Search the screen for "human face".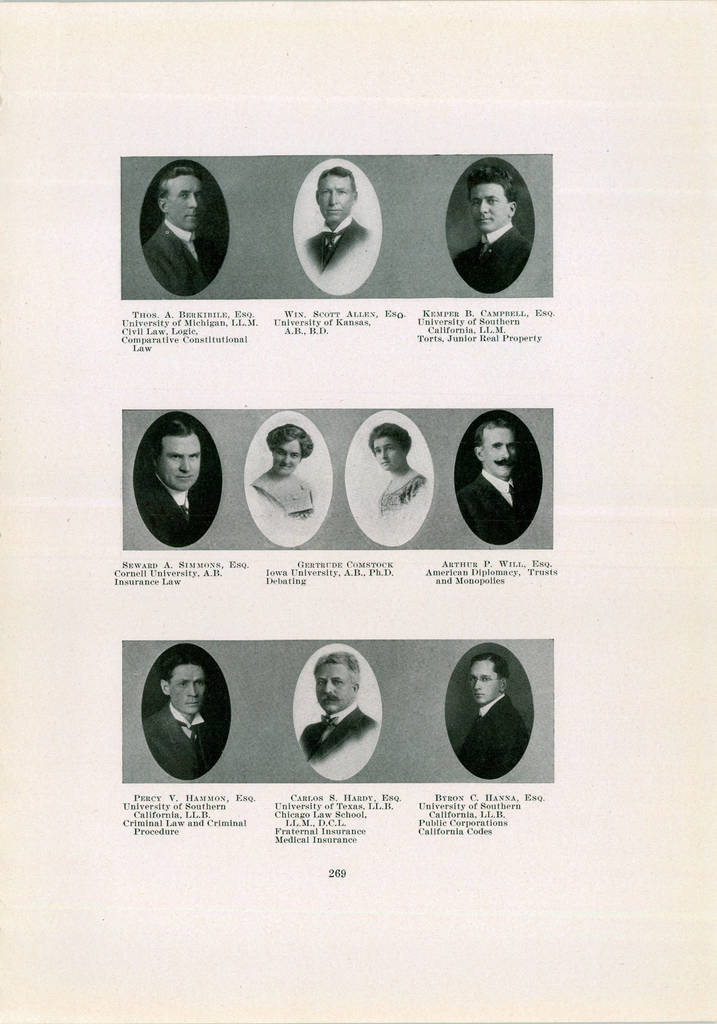
Found at region(165, 175, 200, 232).
